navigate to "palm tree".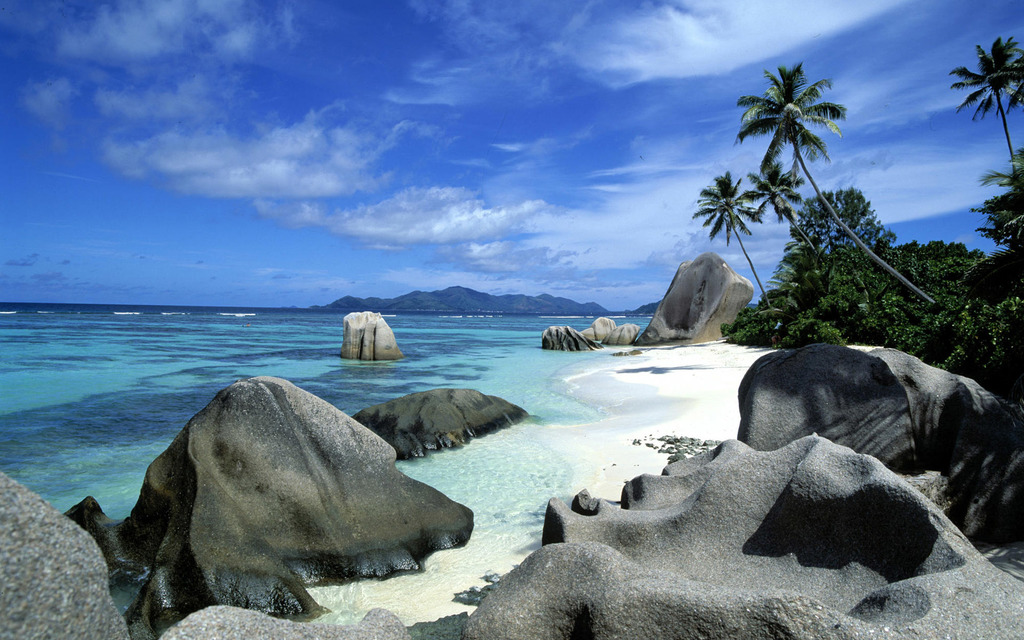
Navigation target: select_region(751, 161, 804, 268).
